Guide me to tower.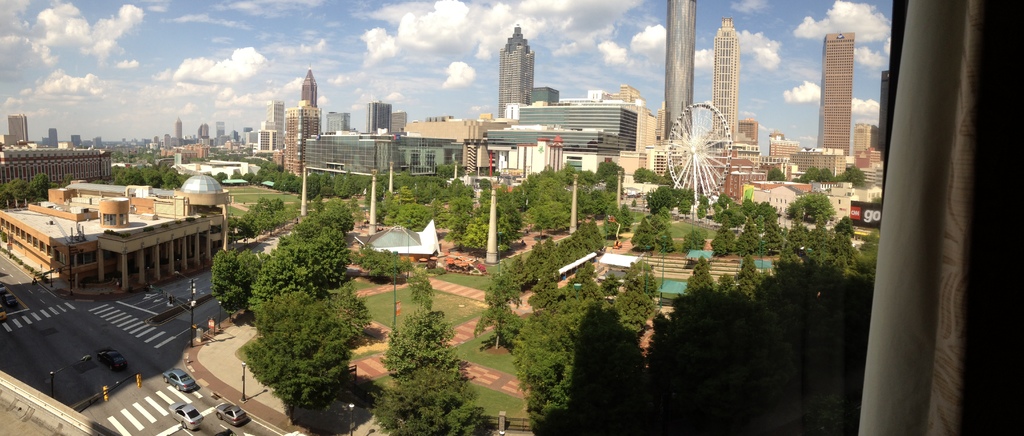
Guidance: 264 99 284 152.
